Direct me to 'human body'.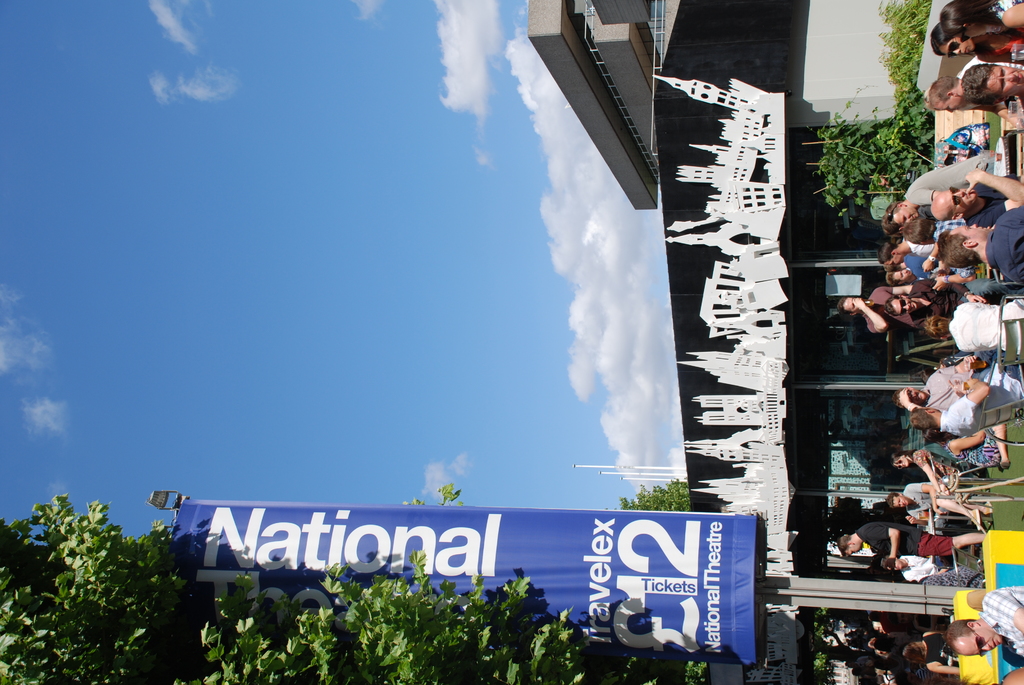
Direction: crop(927, 301, 1022, 354).
